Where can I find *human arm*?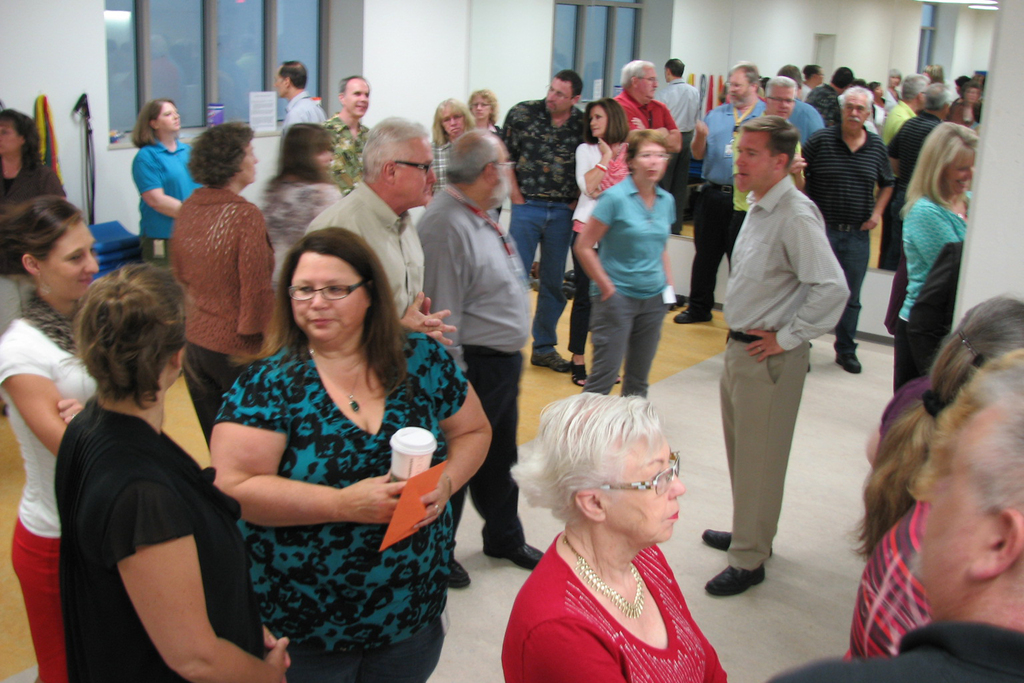
You can find it at crop(234, 227, 266, 341).
